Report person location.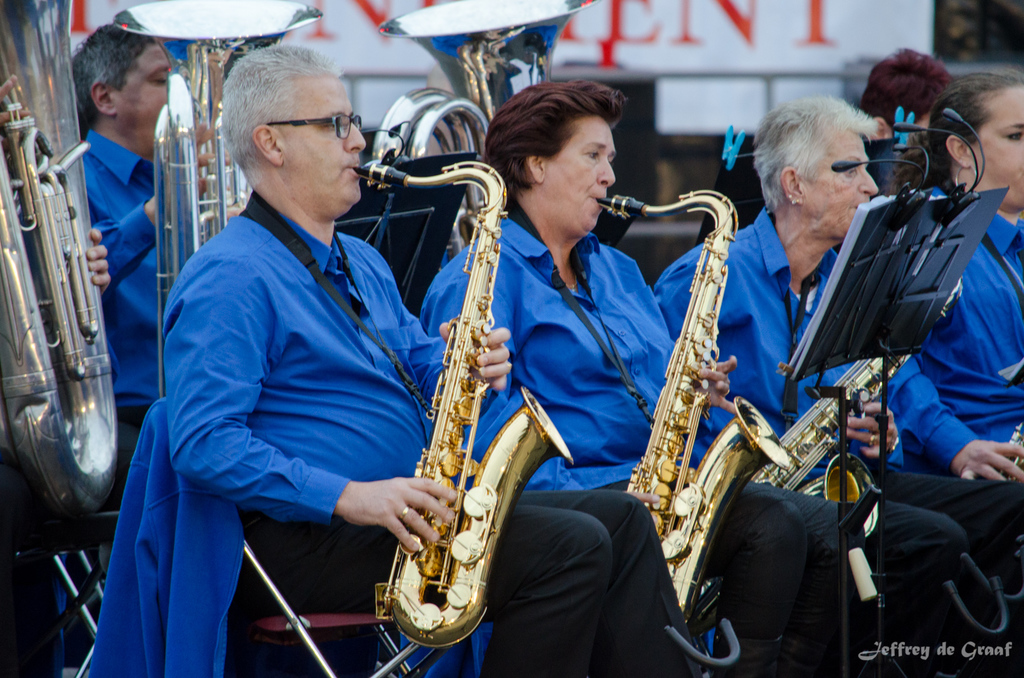
Report: bbox(171, 38, 703, 677).
